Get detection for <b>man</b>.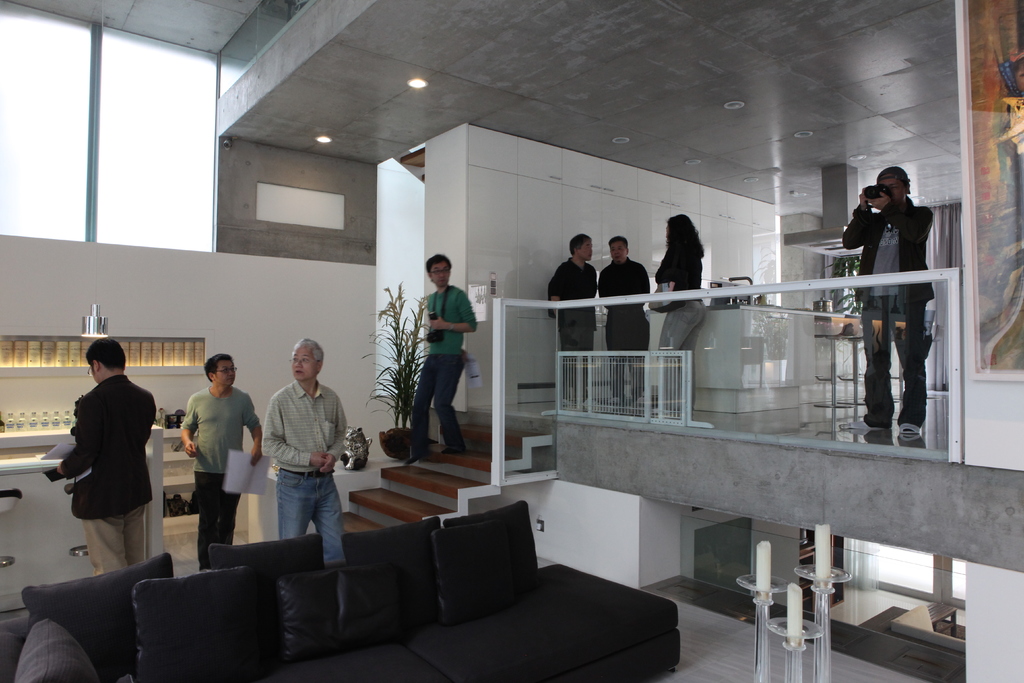
Detection: (180,357,261,572).
